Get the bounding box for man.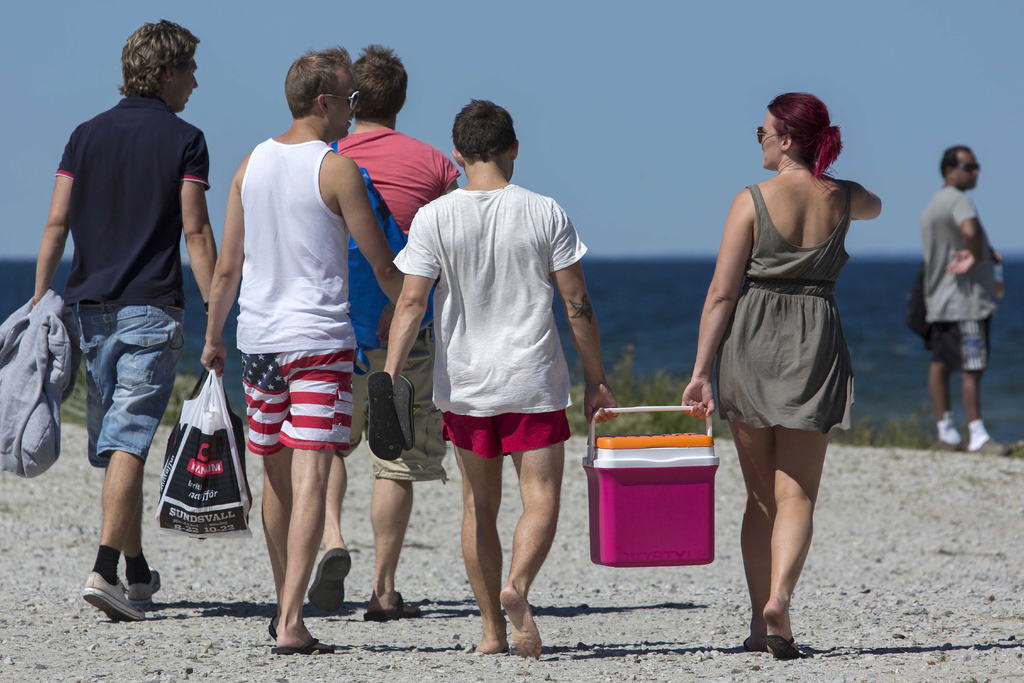
301:40:458:625.
